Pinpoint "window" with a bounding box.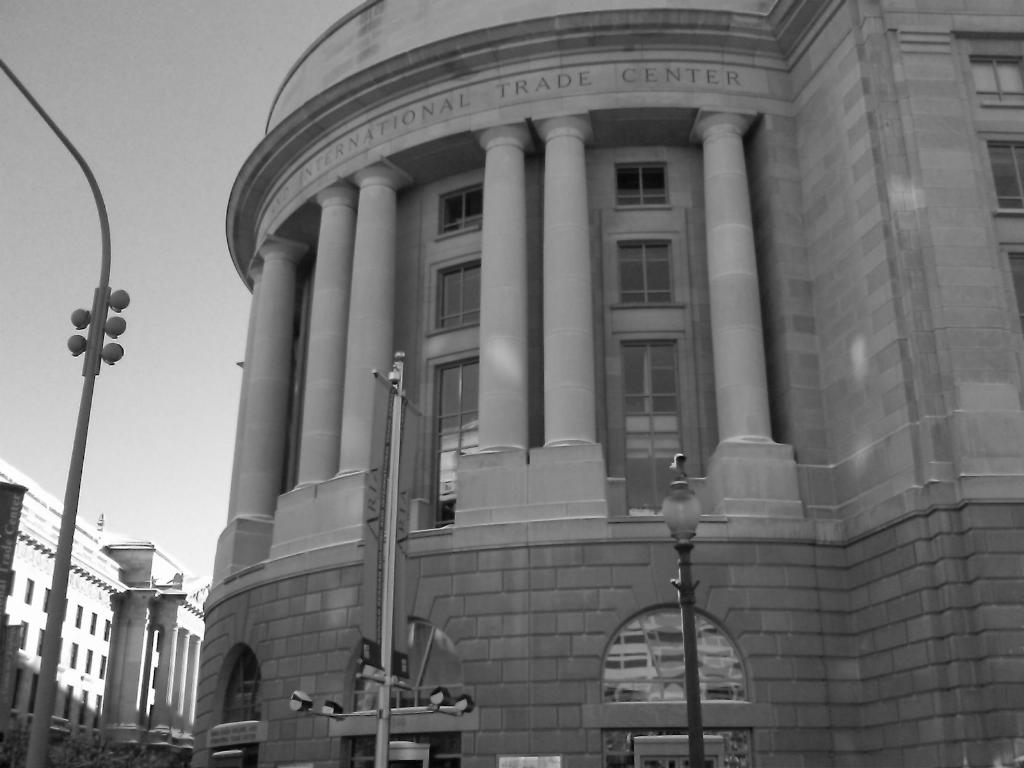
10 667 28 712.
